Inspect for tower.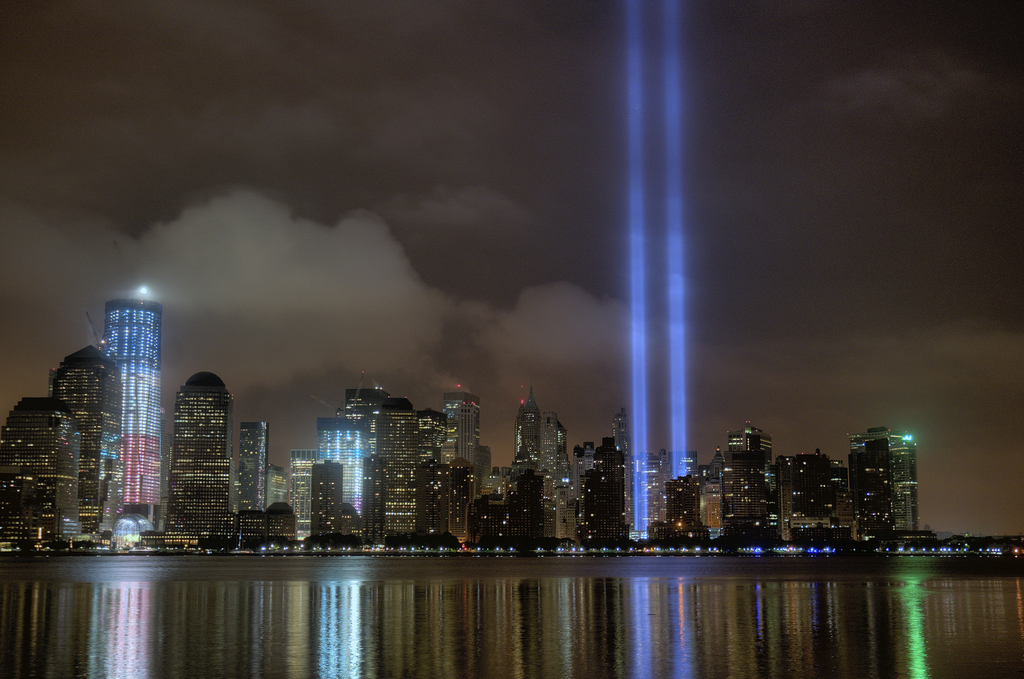
Inspection: bbox(300, 463, 350, 540).
